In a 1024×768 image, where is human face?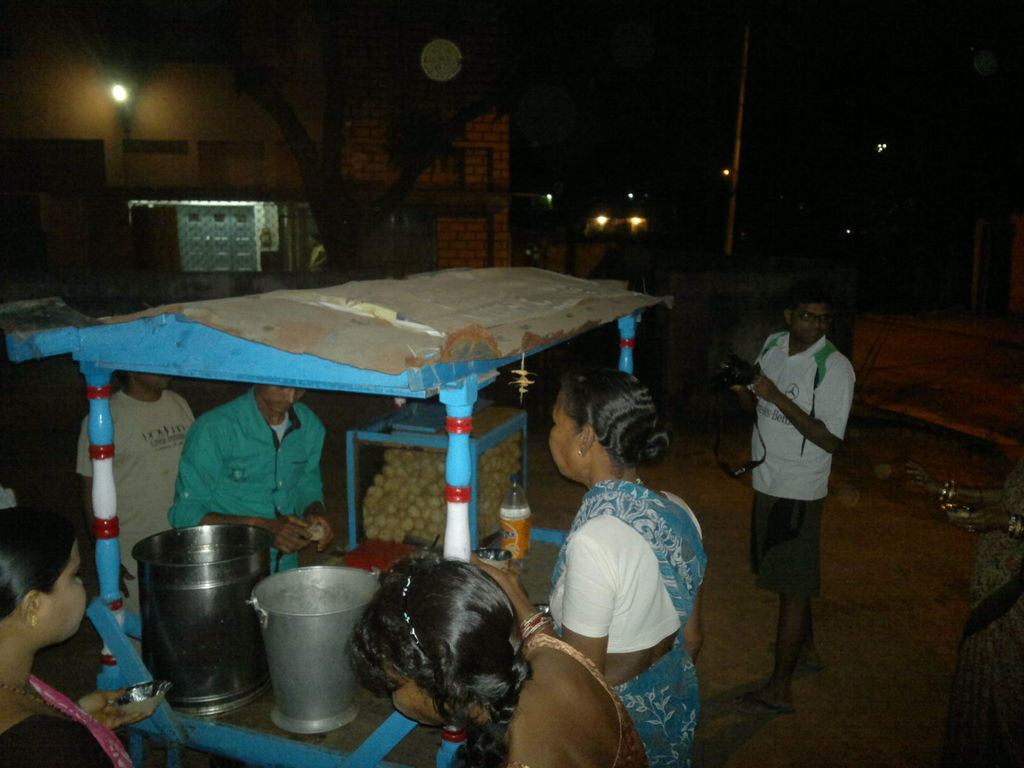
792 308 830 341.
